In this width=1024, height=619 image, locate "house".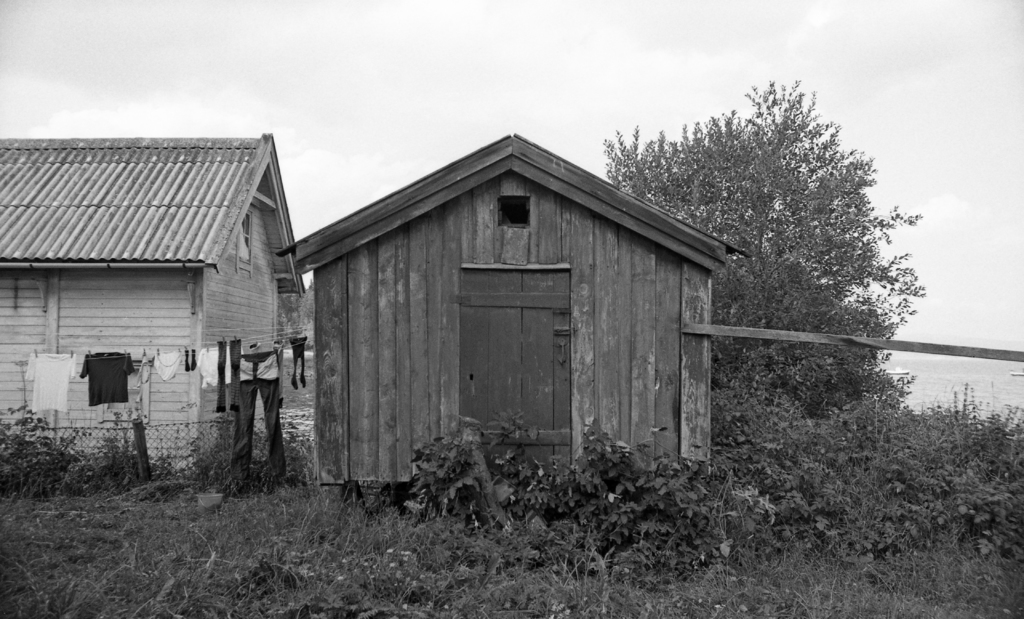
Bounding box: x1=257, y1=116, x2=790, y2=510.
